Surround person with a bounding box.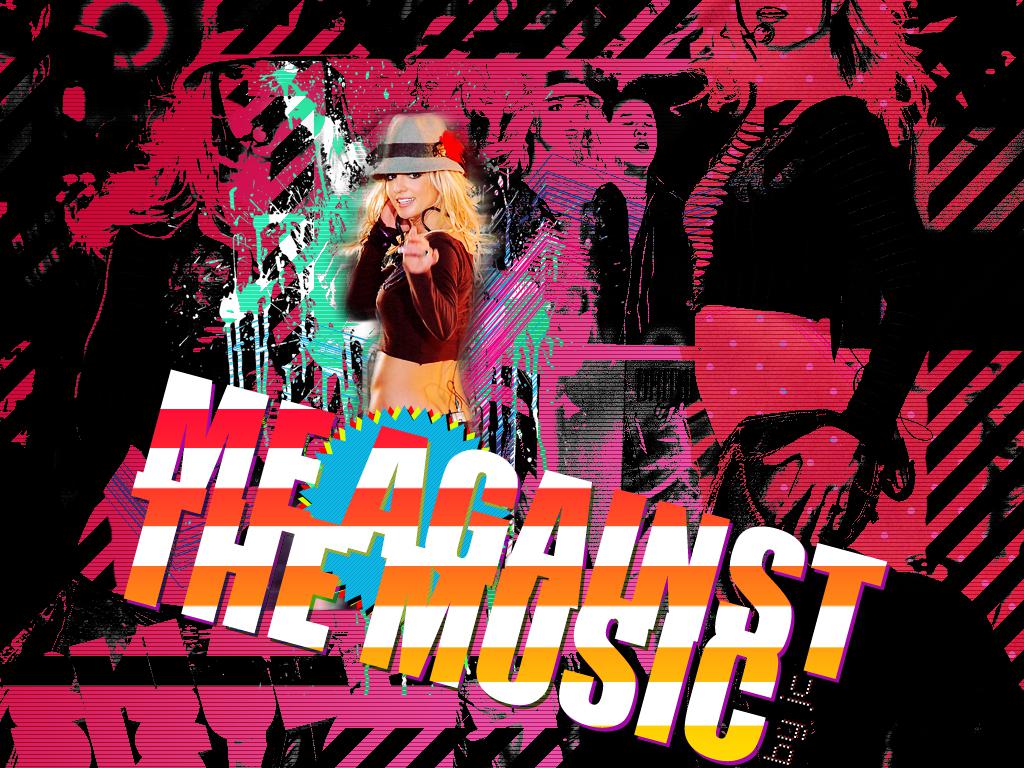
[585, 100, 694, 531].
